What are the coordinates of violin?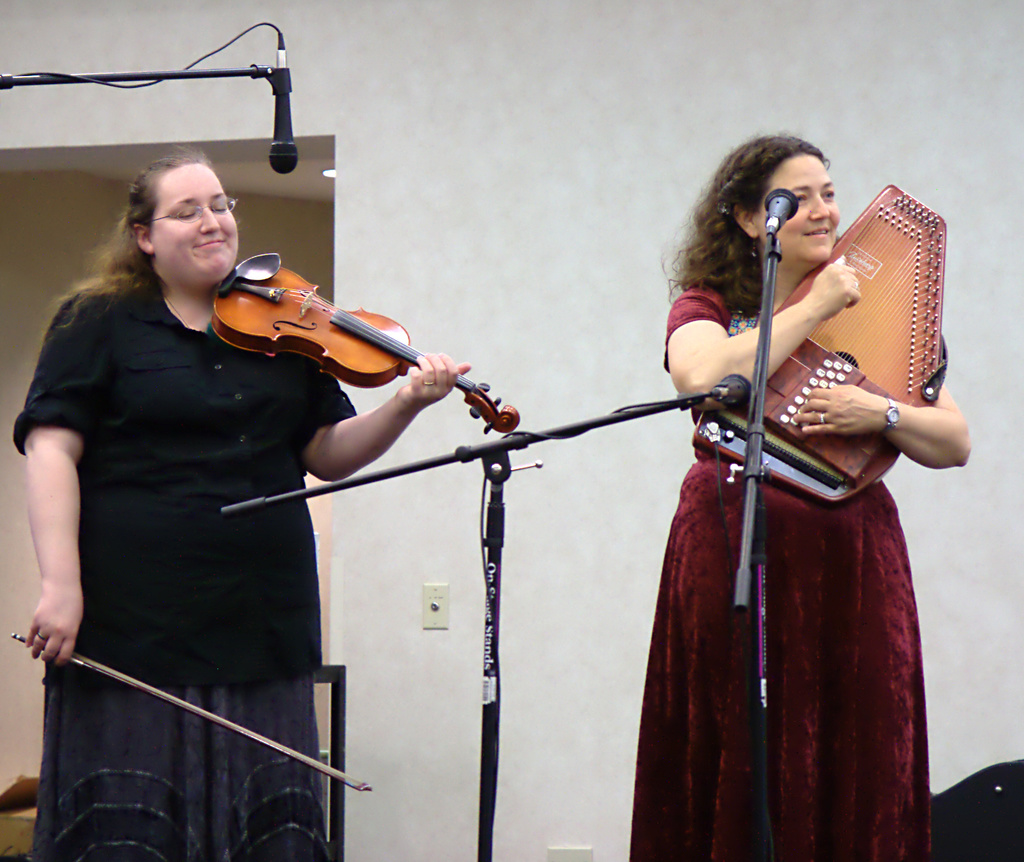
locate(10, 632, 376, 795).
